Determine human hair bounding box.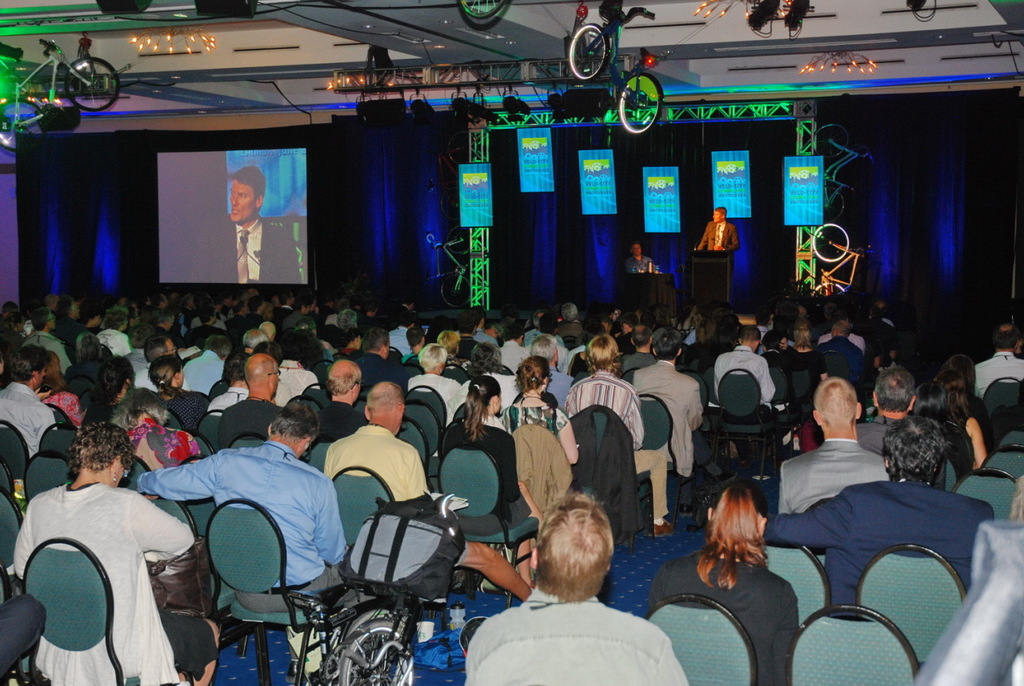
Determined: x1=539 y1=509 x2=629 y2=598.
